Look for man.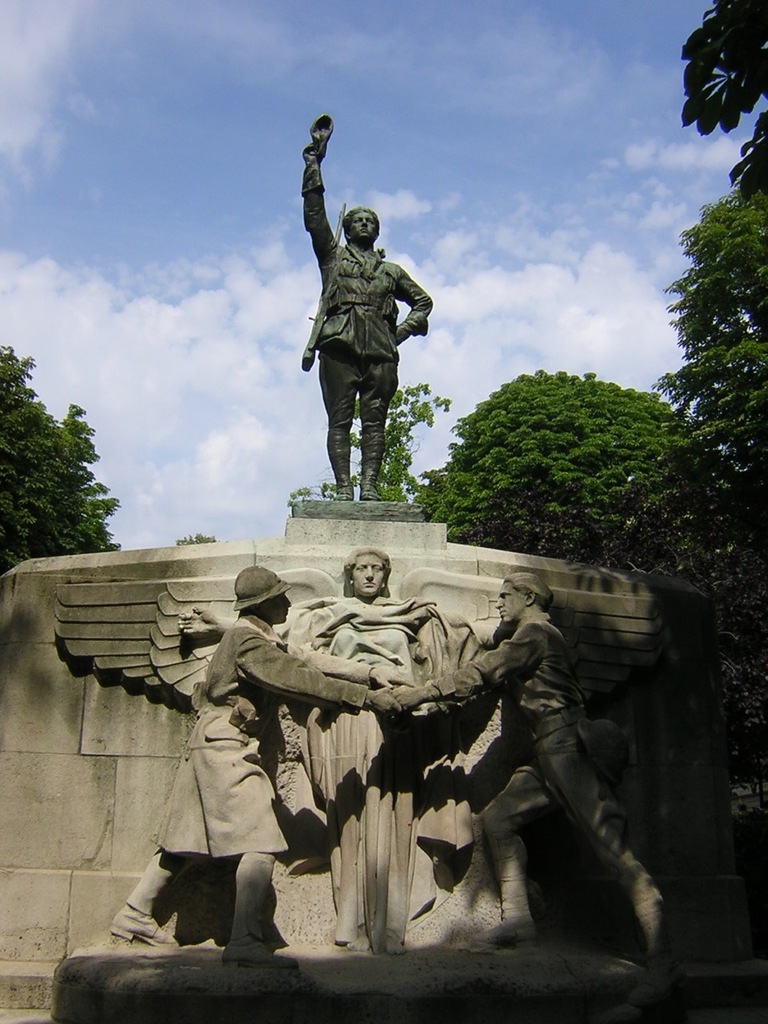
Found: select_region(297, 112, 434, 504).
